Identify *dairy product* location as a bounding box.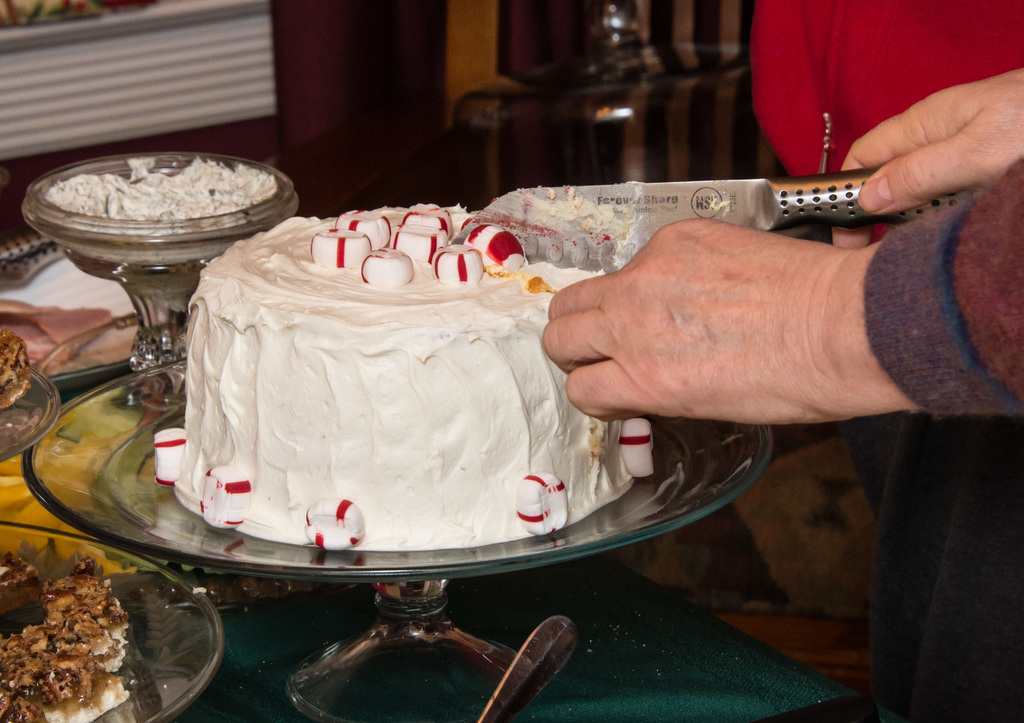
47,142,294,221.
